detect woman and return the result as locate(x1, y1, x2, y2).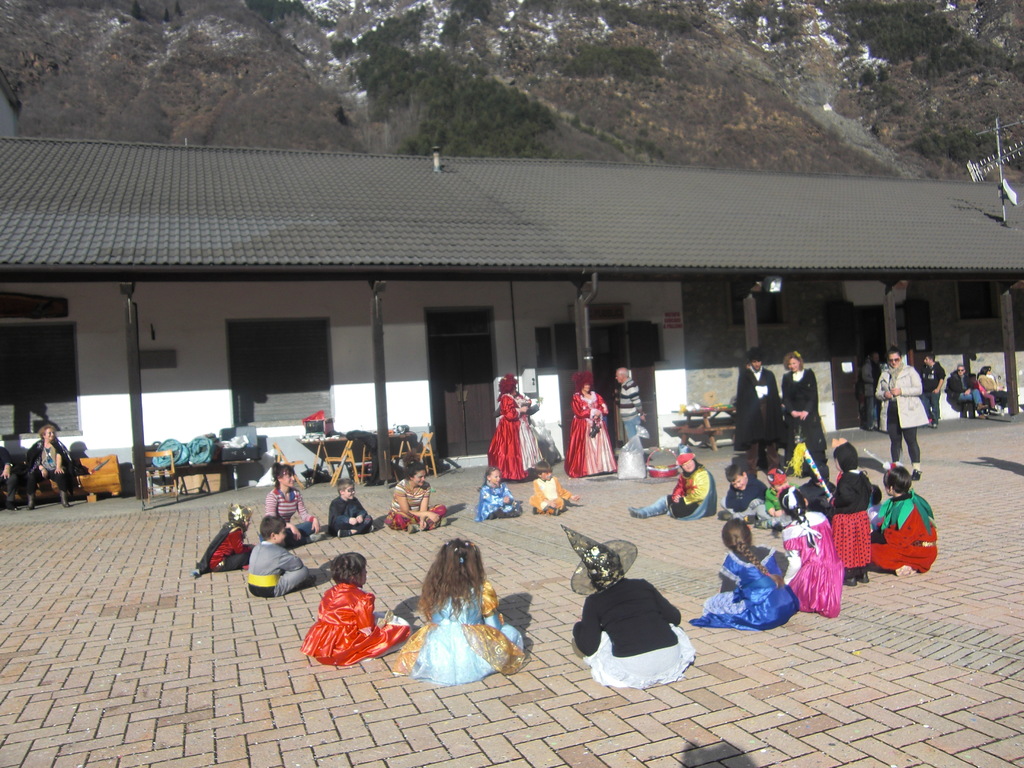
locate(630, 447, 716, 516).
